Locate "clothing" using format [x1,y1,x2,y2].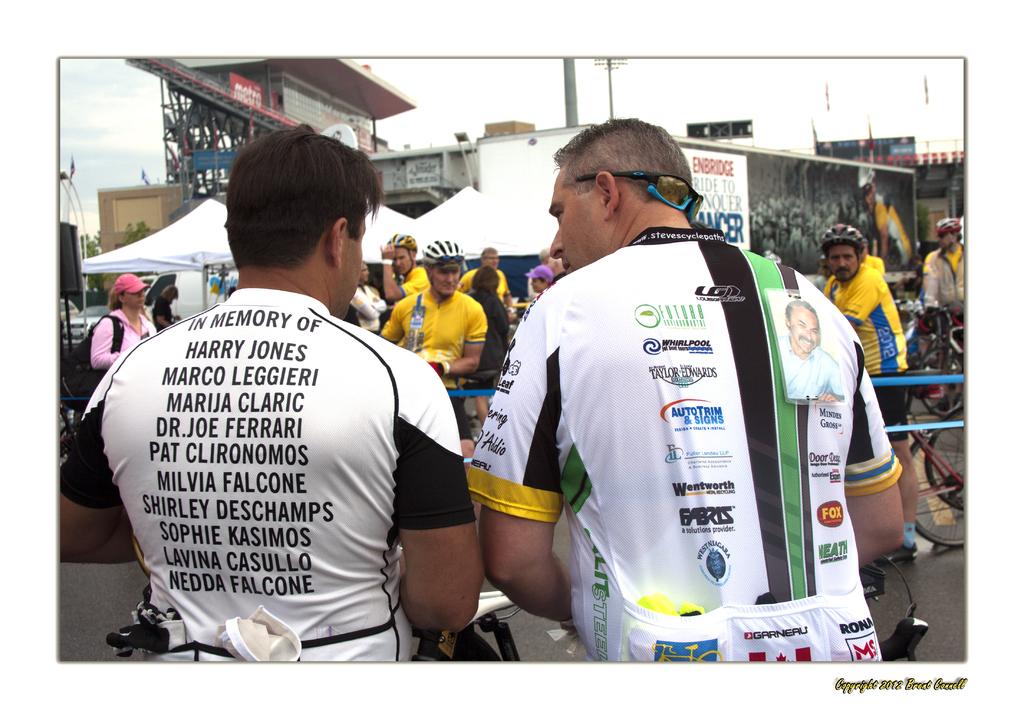
[55,285,475,666].
